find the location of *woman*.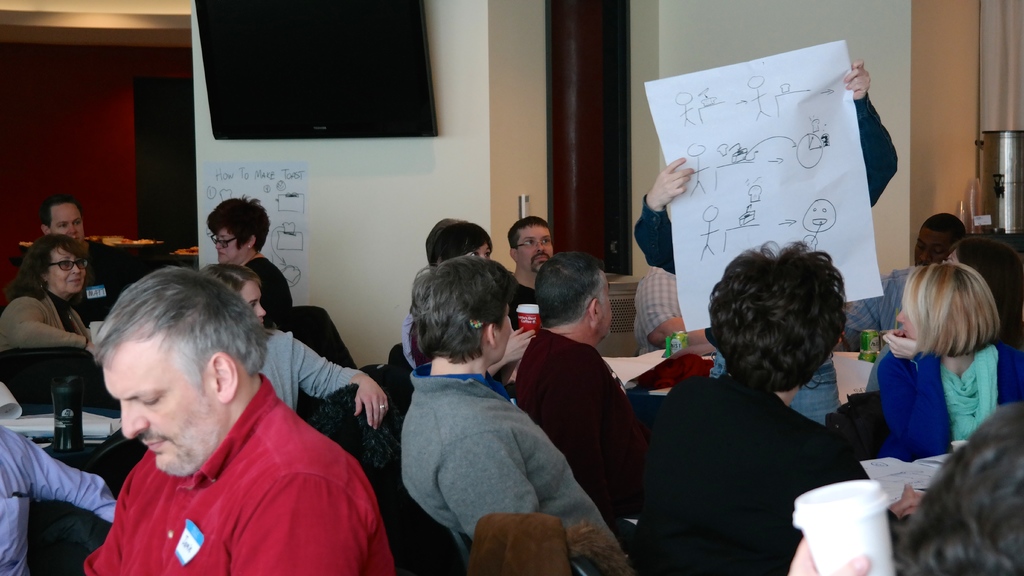
Location: crop(399, 257, 639, 575).
